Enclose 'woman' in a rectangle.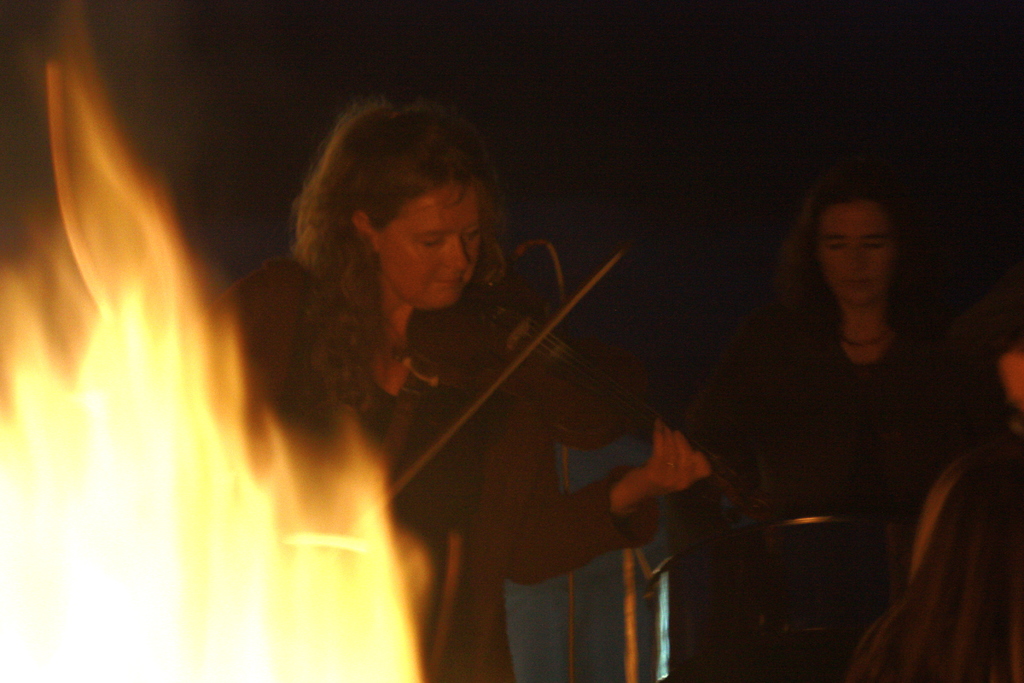
x1=226, y1=124, x2=729, y2=668.
